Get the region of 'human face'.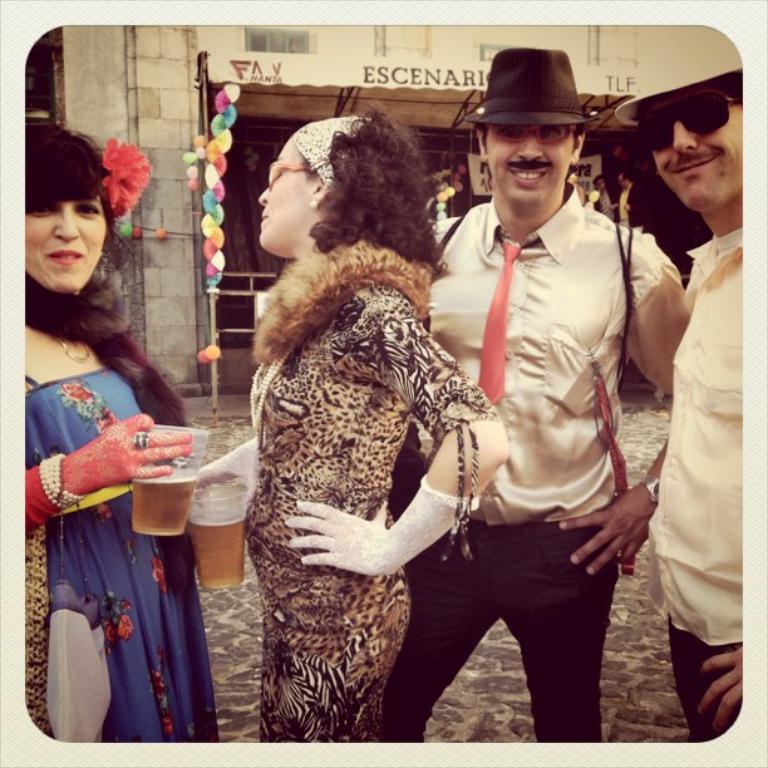
636,83,742,212.
